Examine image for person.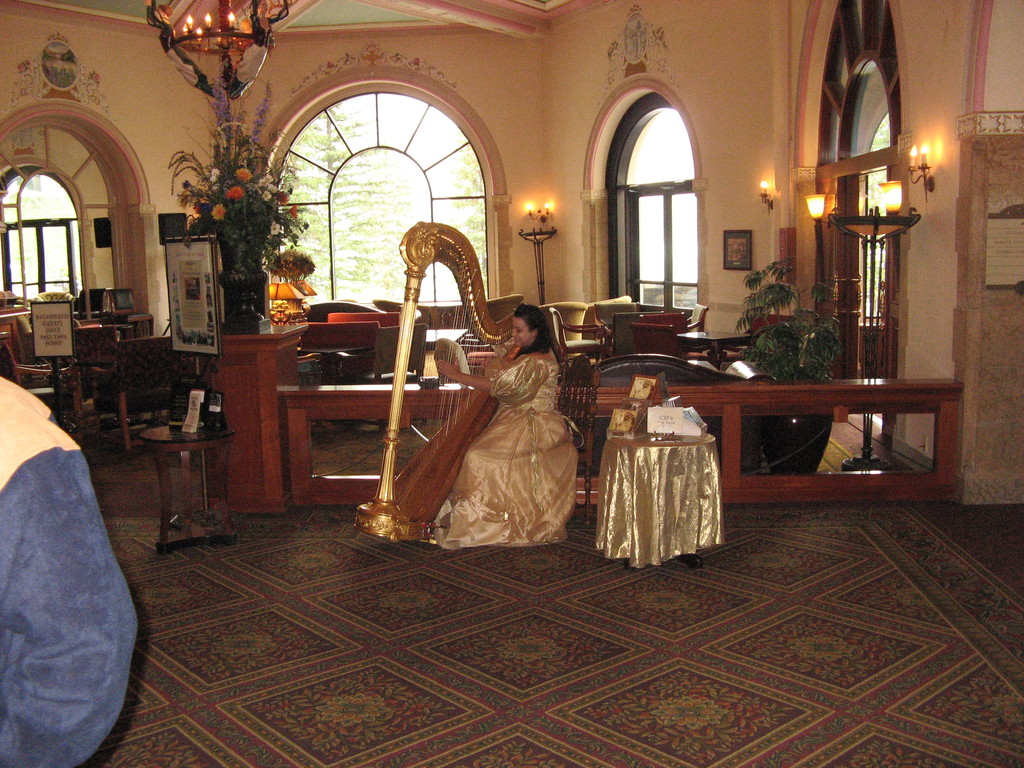
Examination result: <box>402,200,580,555</box>.
